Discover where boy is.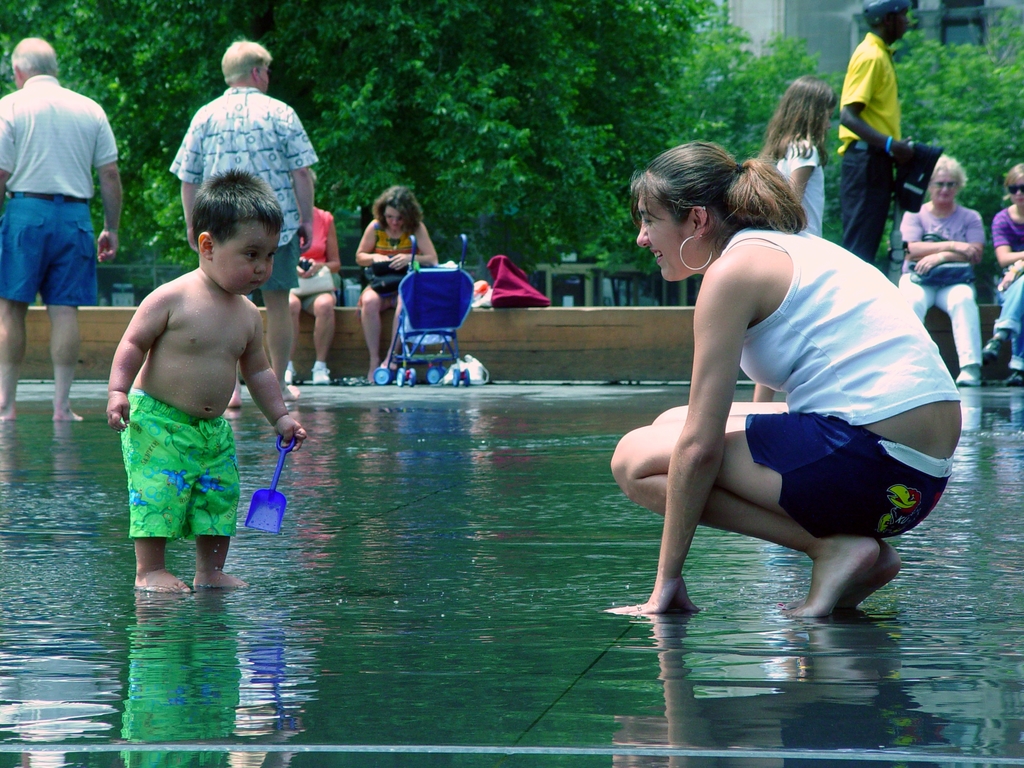
Discovered at bbox=[80, 154, 289, 624].
